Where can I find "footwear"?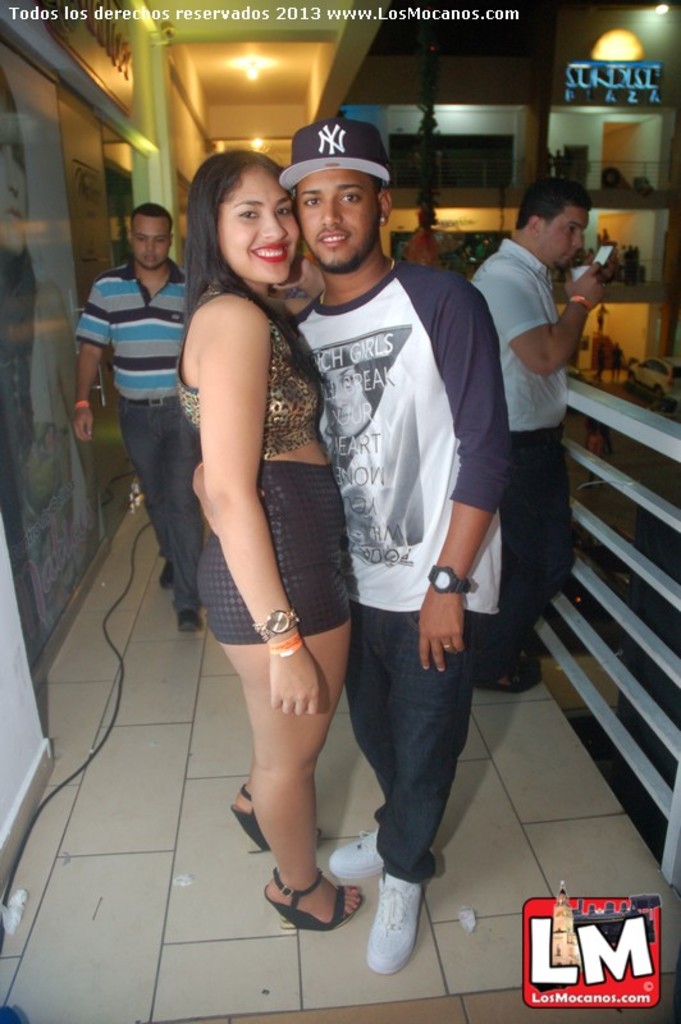
You can find it at bbox=(177, 607, 201, 635).
